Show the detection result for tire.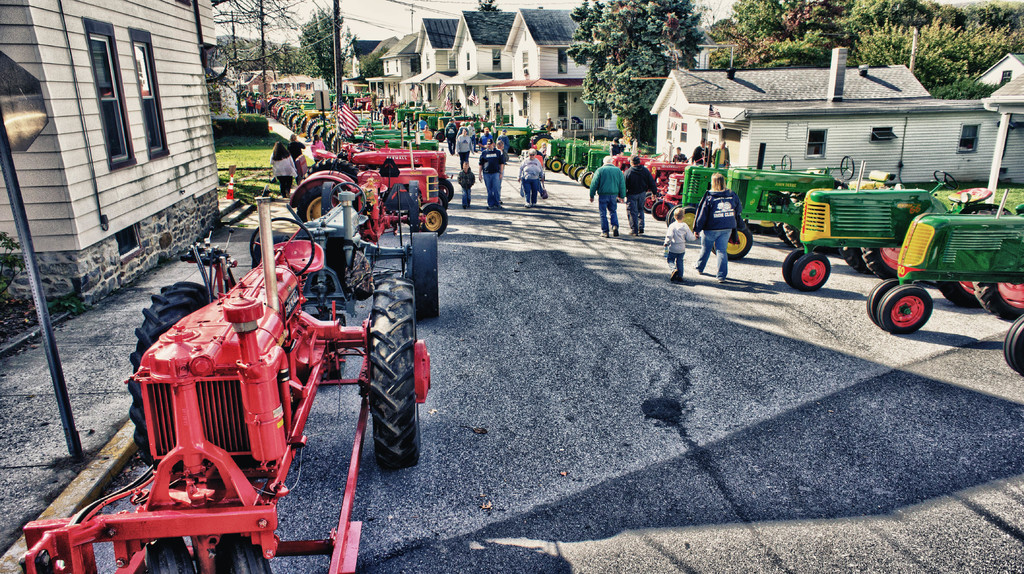
bbox(434, 131, 445, 143).
